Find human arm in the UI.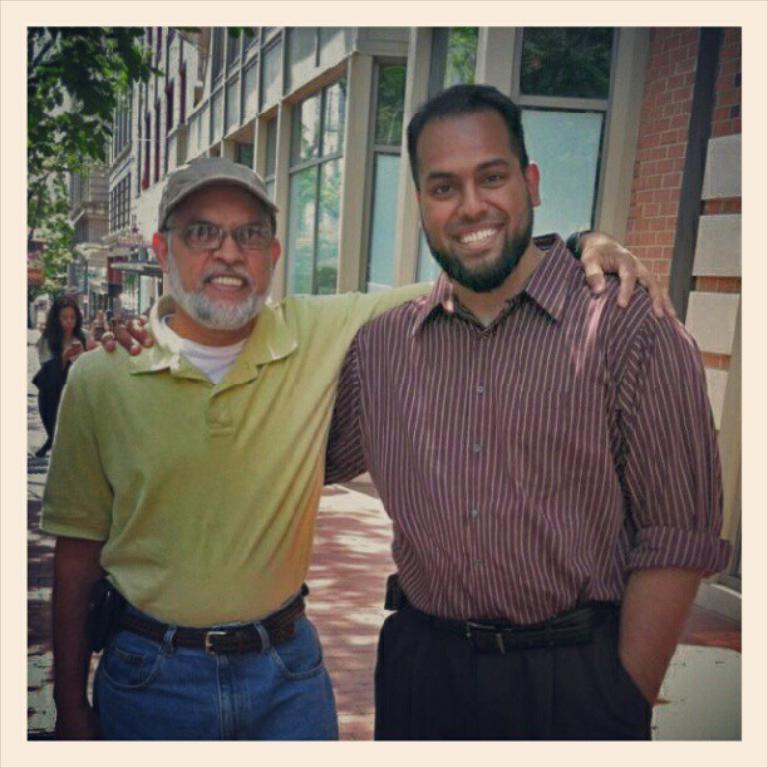
UI element at (left=103, top=294, right=381, bottom=520).
